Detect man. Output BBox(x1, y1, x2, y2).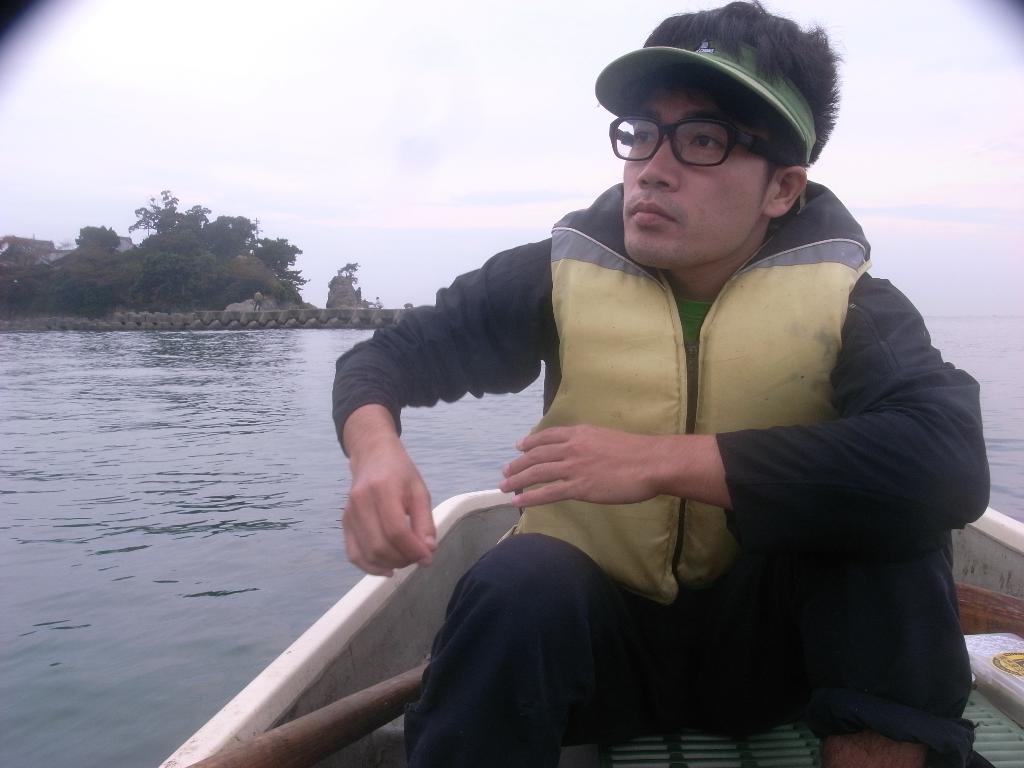
BBox(355, 13, 988, 736).
